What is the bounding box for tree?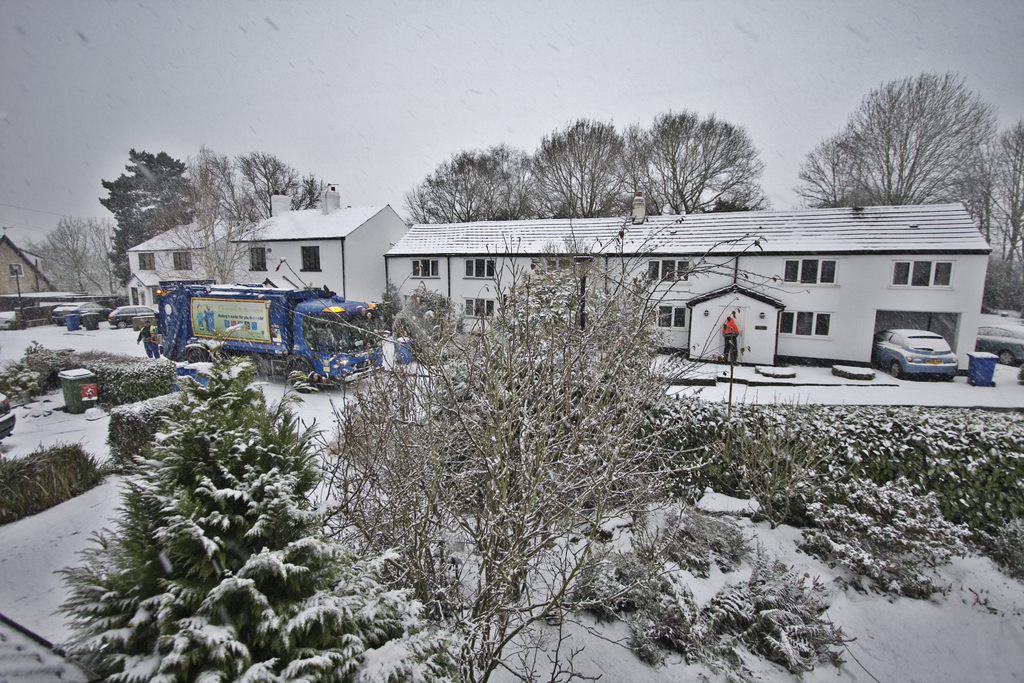
locate(813, 67, 1005, 211).
